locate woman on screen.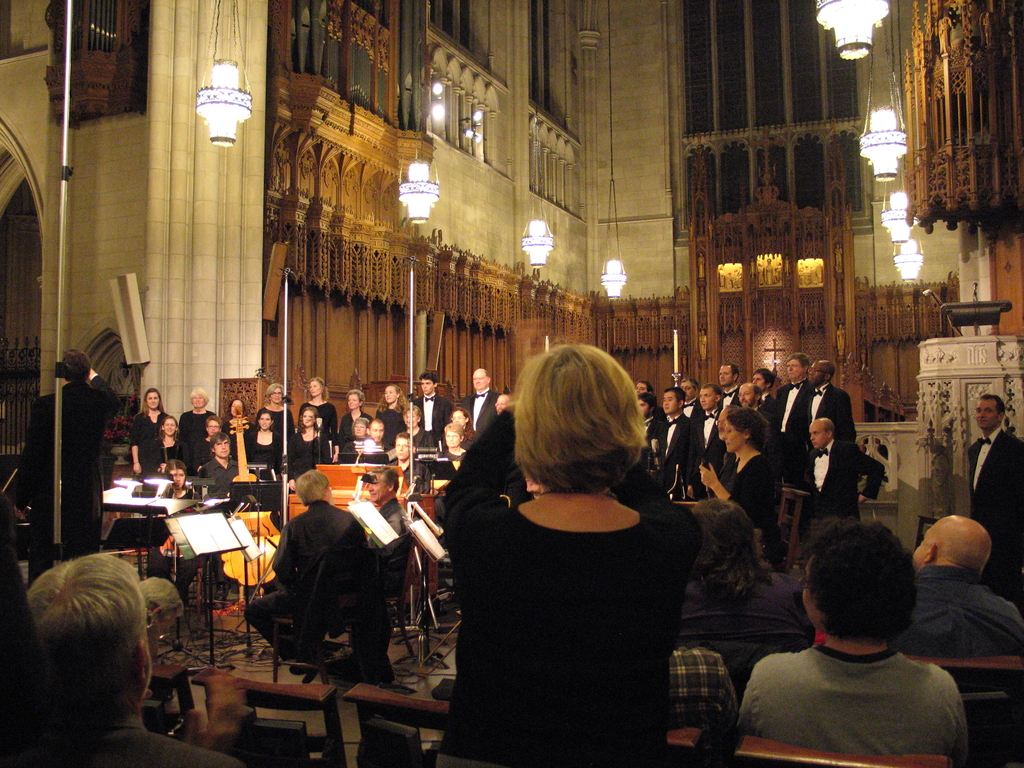
On screen at bbox=(371, 383, 410, 454).
